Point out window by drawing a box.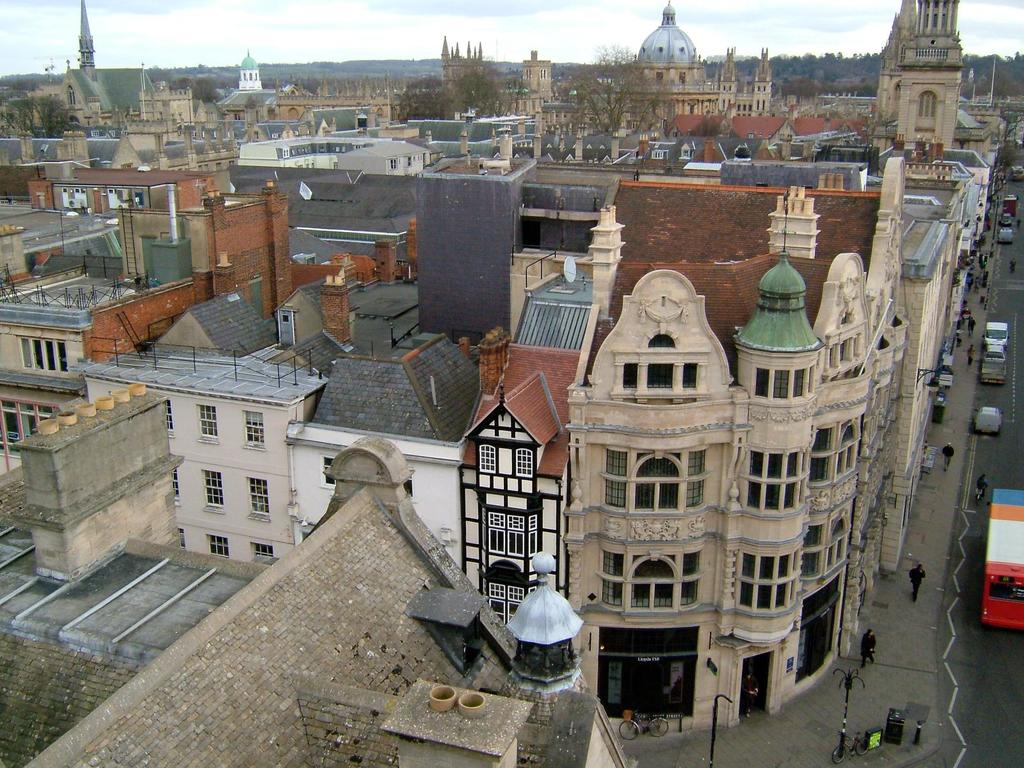
box(485, 577, 535, 626).
